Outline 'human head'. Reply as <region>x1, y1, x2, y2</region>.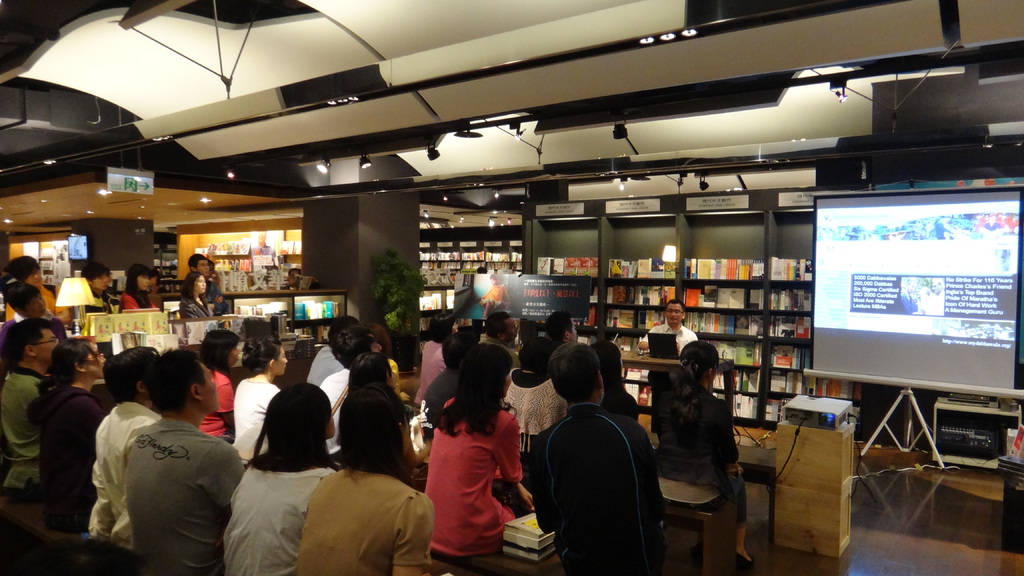
<region>208, 260, 214, 277</region>.
